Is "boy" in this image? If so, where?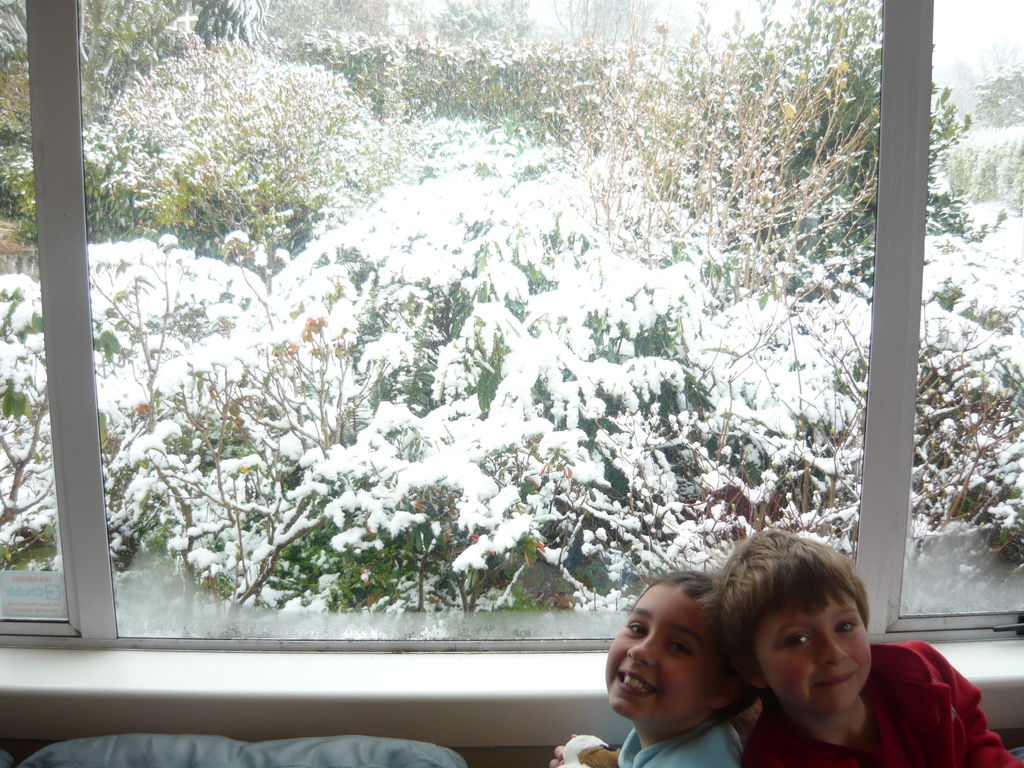
Yes, at [x1=698, y1=530, x2=1021, y2=765].
